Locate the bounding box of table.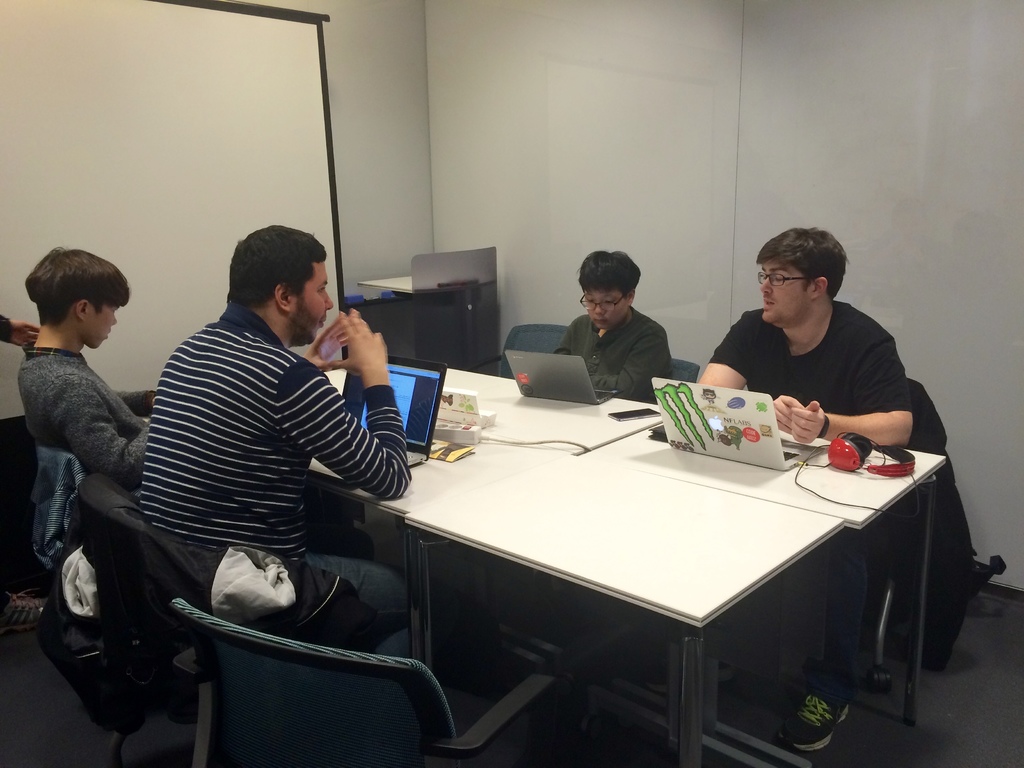
Bounding box: box=[296, 371, 948, 759].
